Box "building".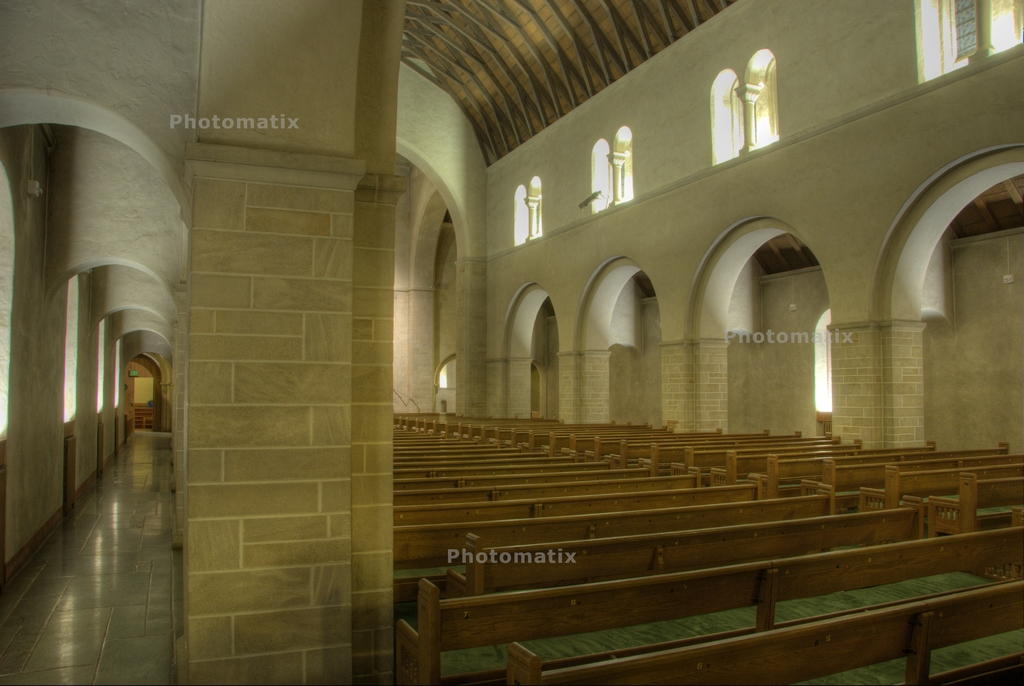
region(0, 0, 1023, 685).
